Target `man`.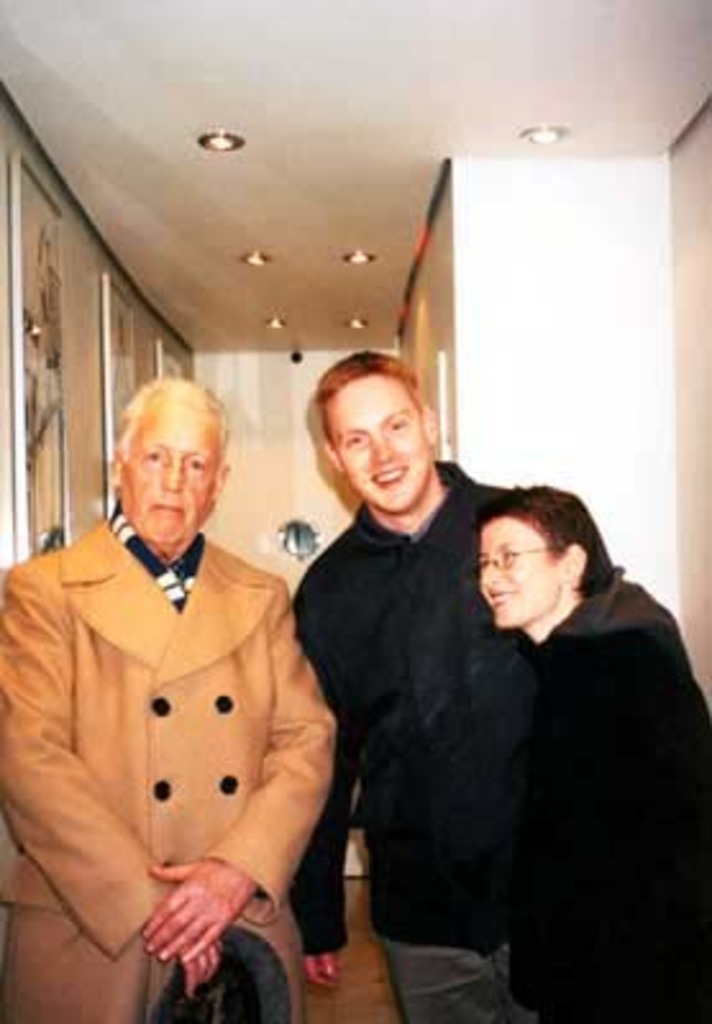
Target region: select_region(292, 340, 612, 1021).
